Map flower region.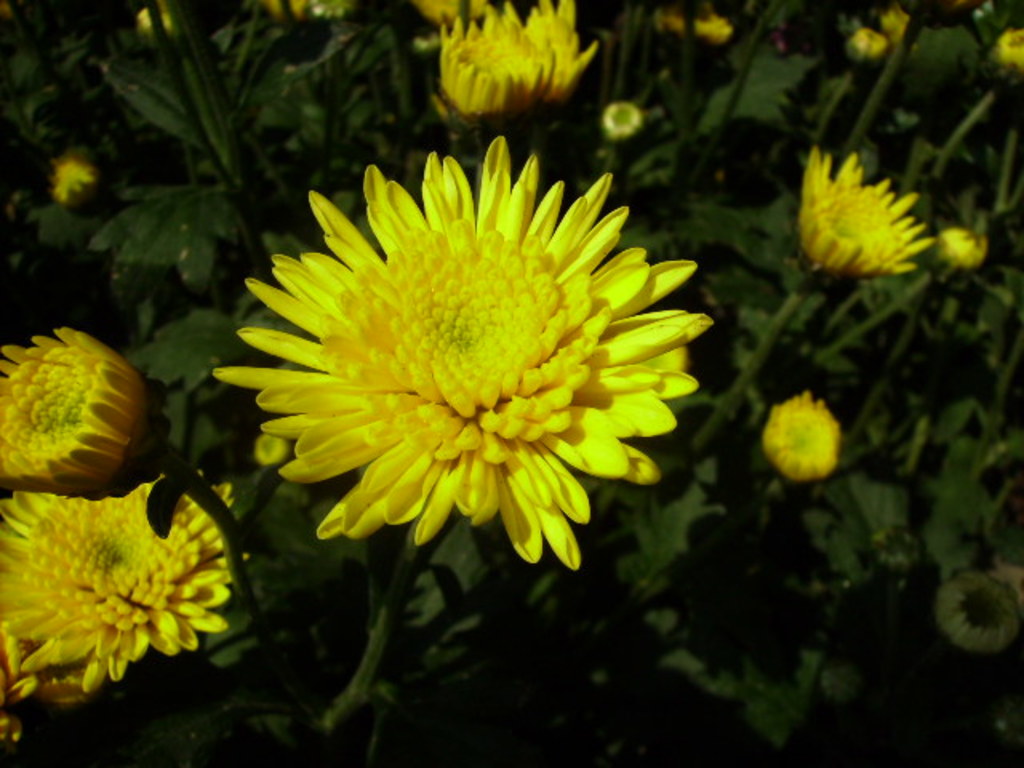
Mapped to 46 147 91 200.
